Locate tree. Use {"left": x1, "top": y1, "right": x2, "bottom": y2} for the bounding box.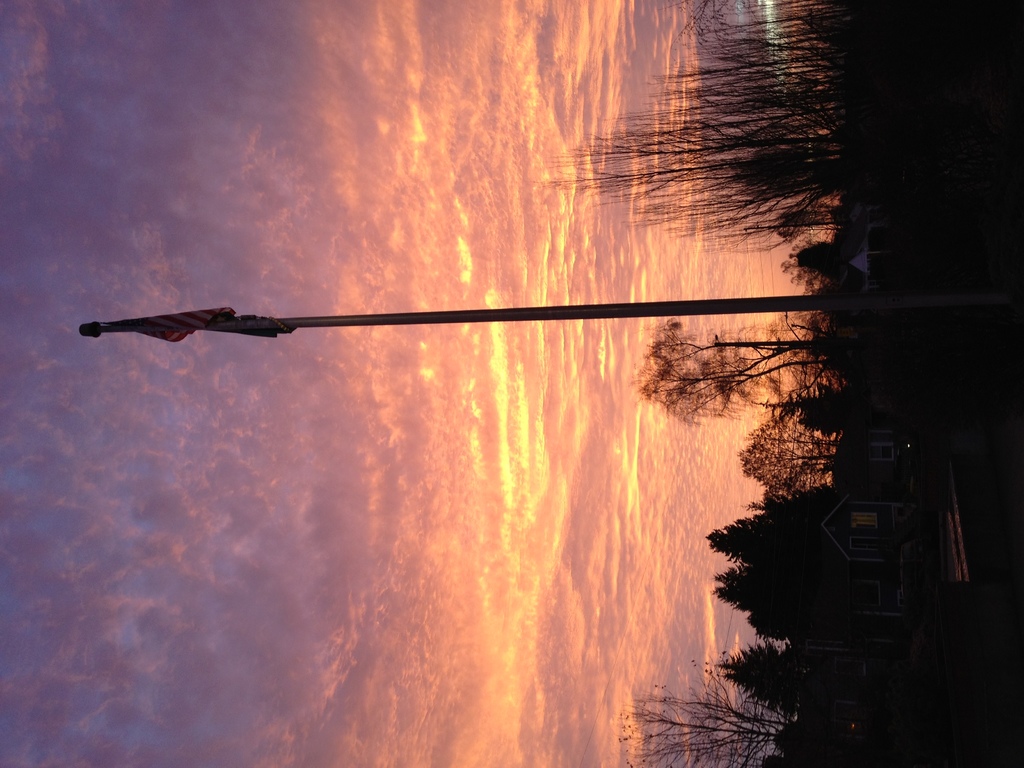
{"left": 636, "top": 312, "right": 838, "bottom": 428}.
